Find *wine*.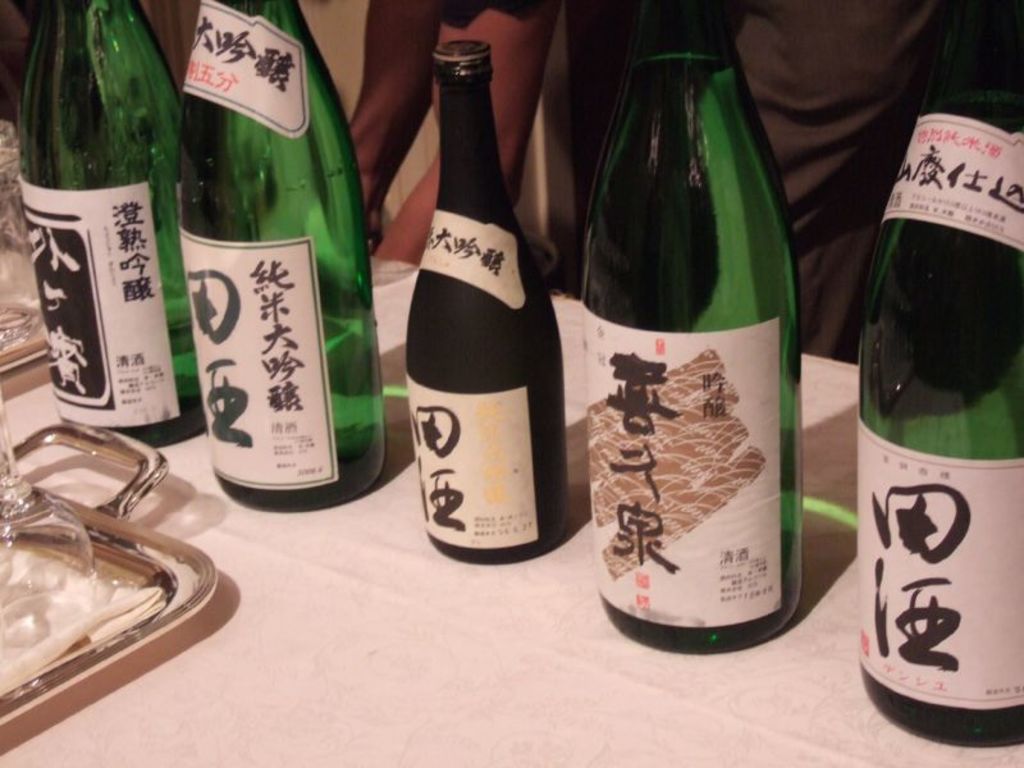
rect(410, 38, 568, 564).
